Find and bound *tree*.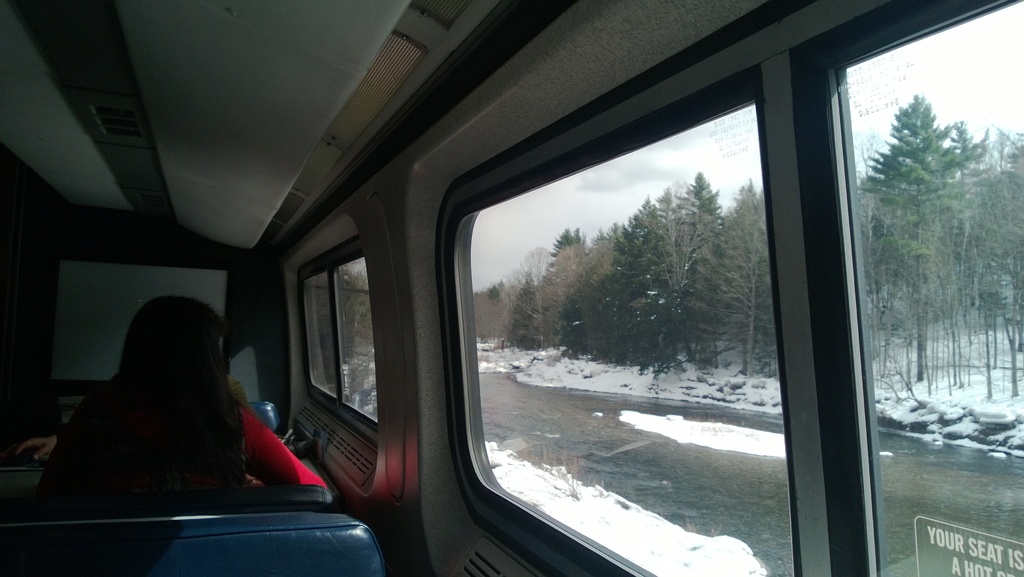
Bound: [862, 64, 1002, 433].
